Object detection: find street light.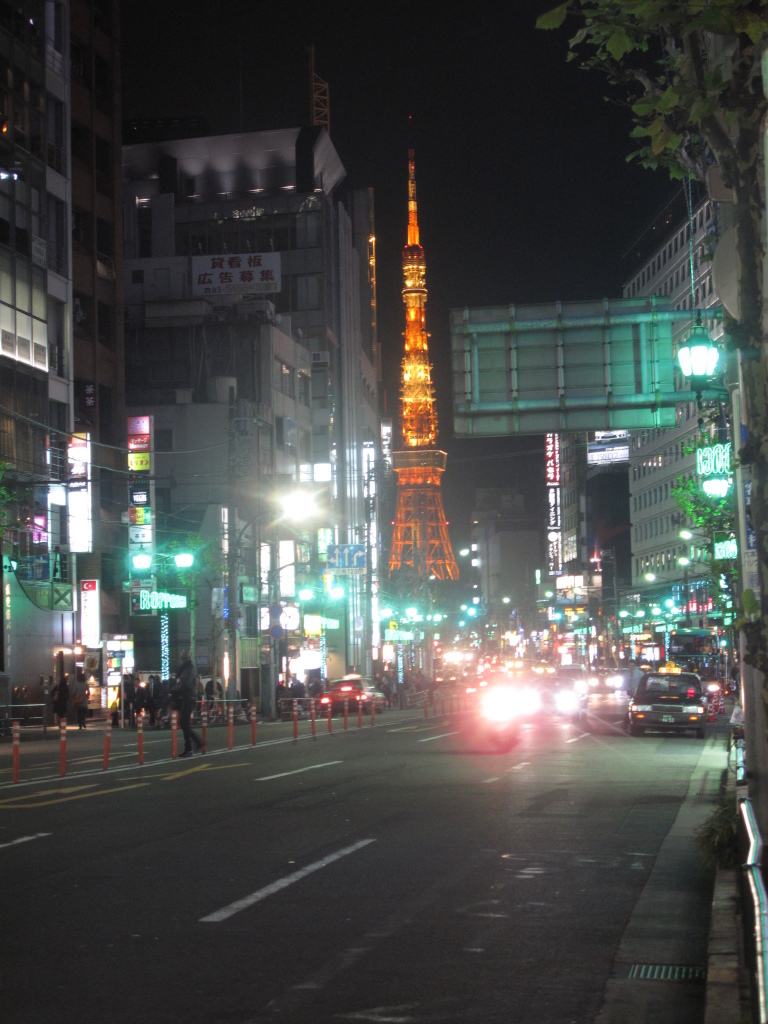
crop(295, 584, 340, 678).
